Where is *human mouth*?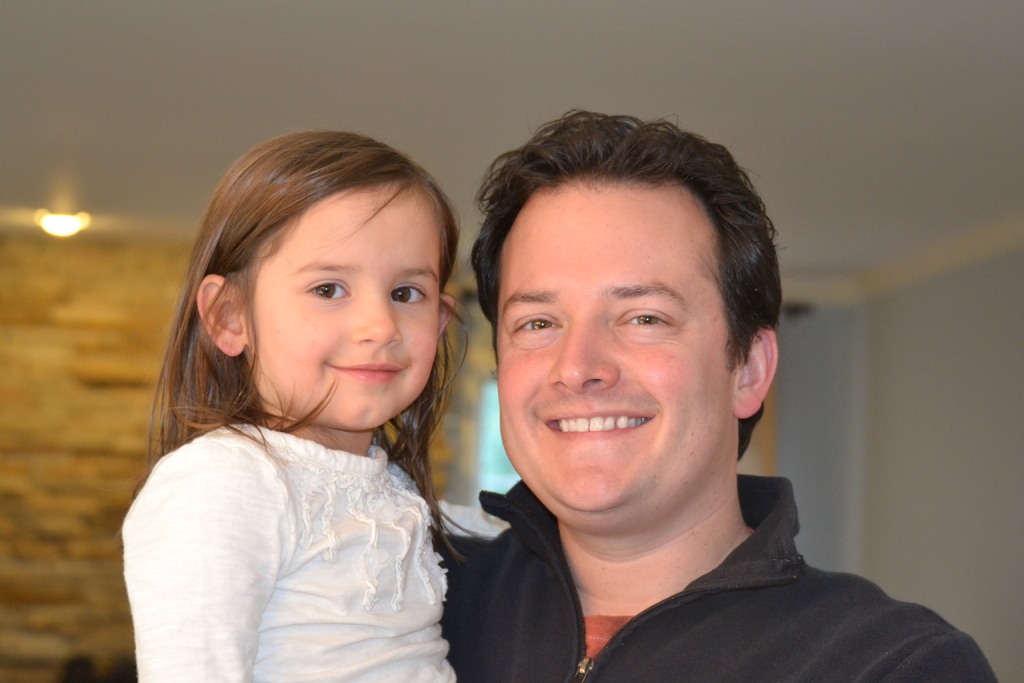
{"x1": 330, "y1": 356, "x2": 406, "y2": 384}.
